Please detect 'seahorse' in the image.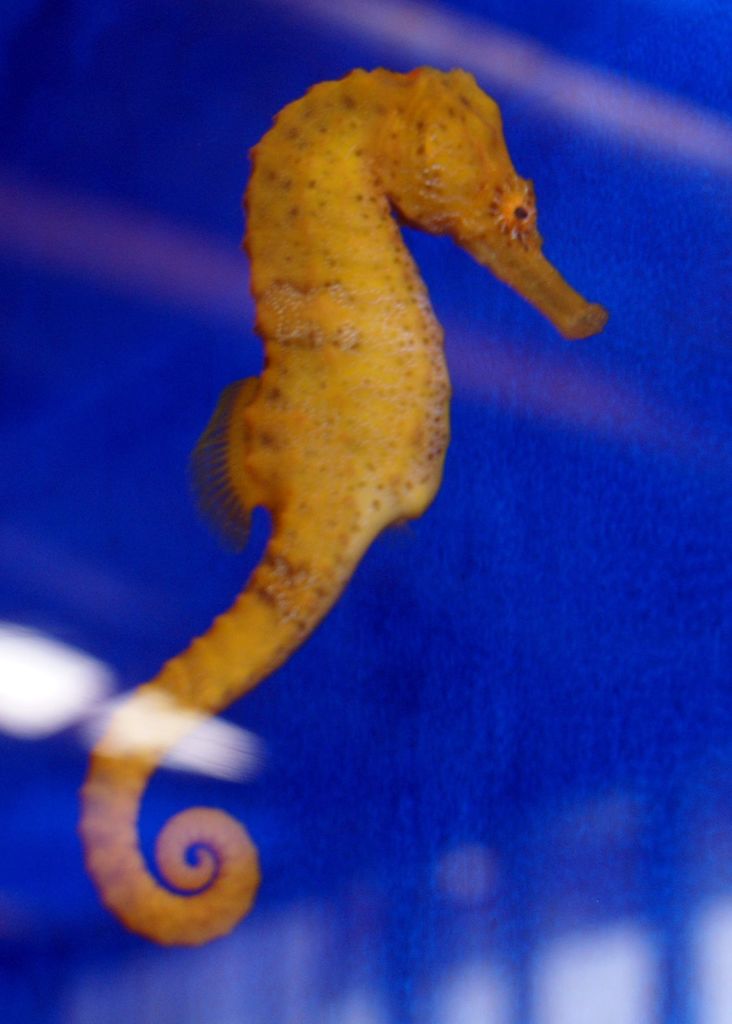
Rect(84, 58, 612, 954).
